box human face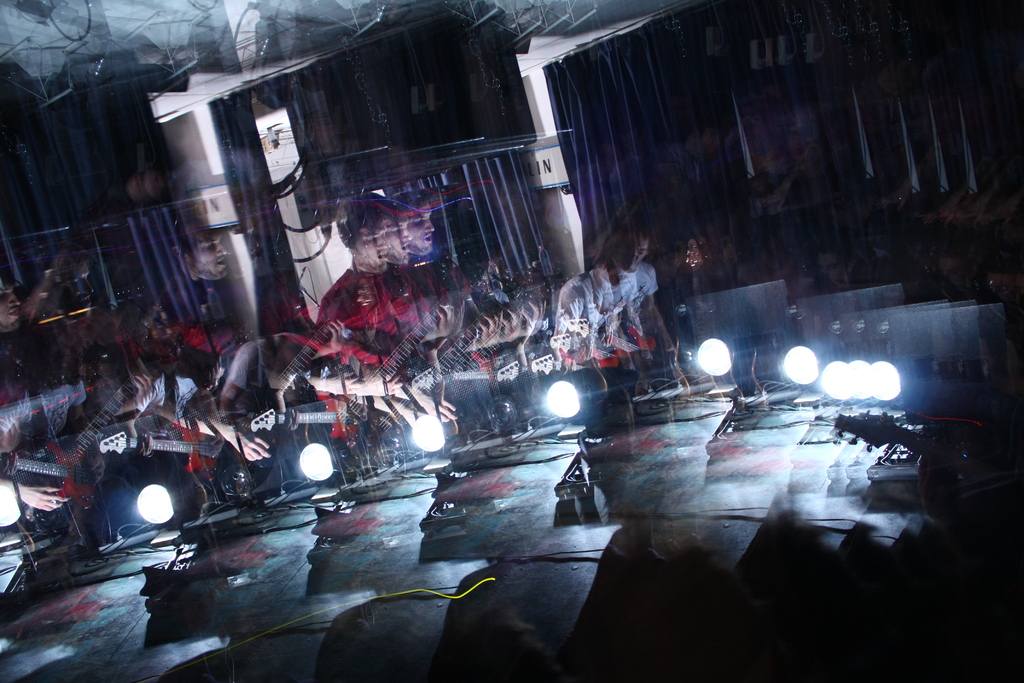
select_region(189, 231, 228, 280)
